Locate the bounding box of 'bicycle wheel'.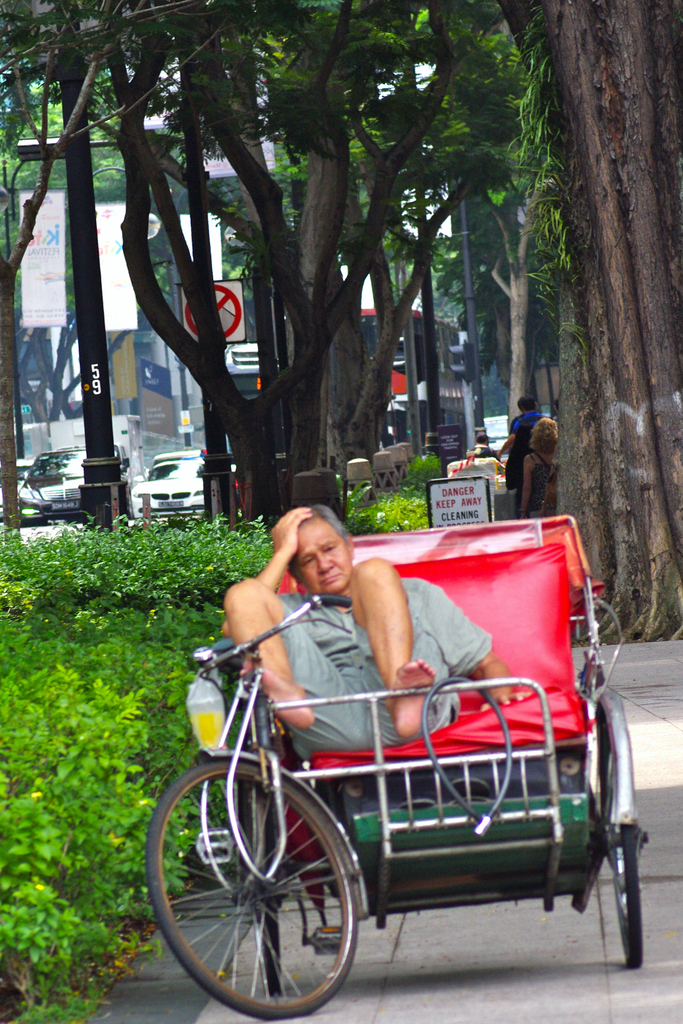
Bounding box: x1=600, y1=726, x2=646, y2=975.
